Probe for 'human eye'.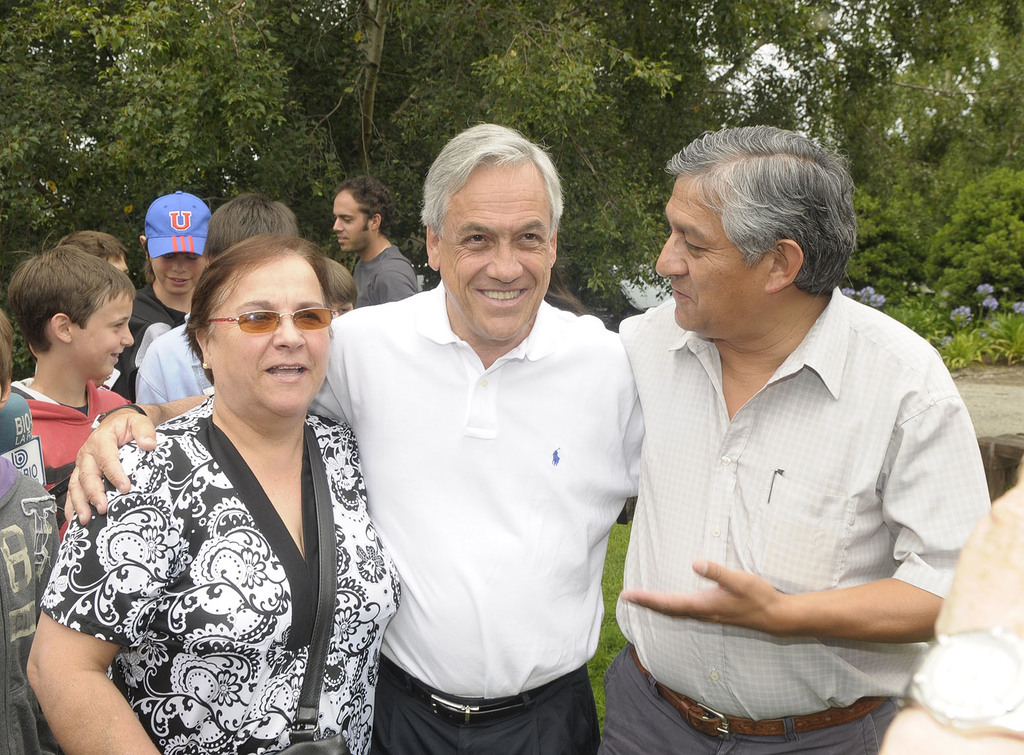
Probe result: bbox=(299, 312, 320, 322).
